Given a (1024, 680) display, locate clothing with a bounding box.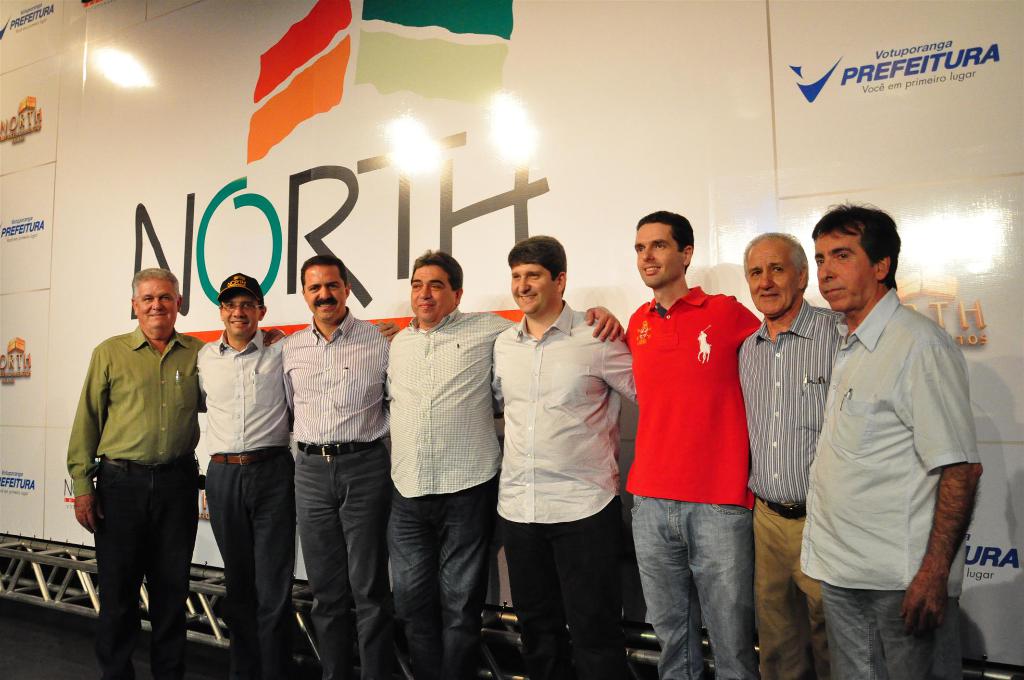
Located: locate(387, 328, 490, 469).
